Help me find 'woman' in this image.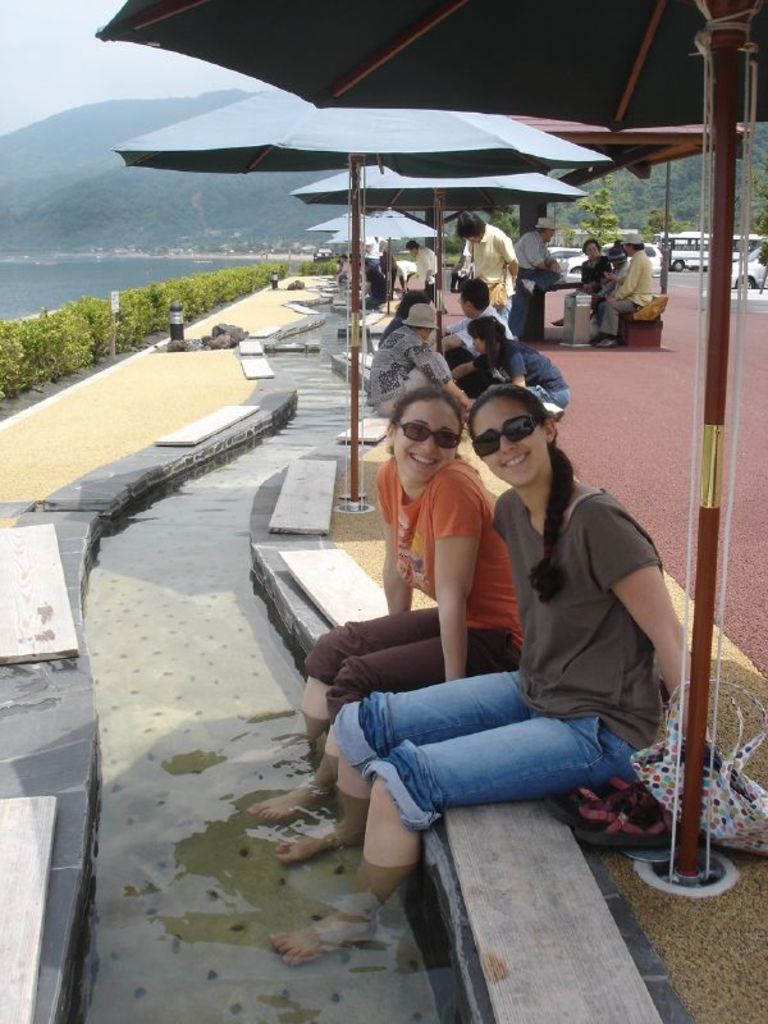
Found it: [left=466, top=326, right=566, bottom=420].
